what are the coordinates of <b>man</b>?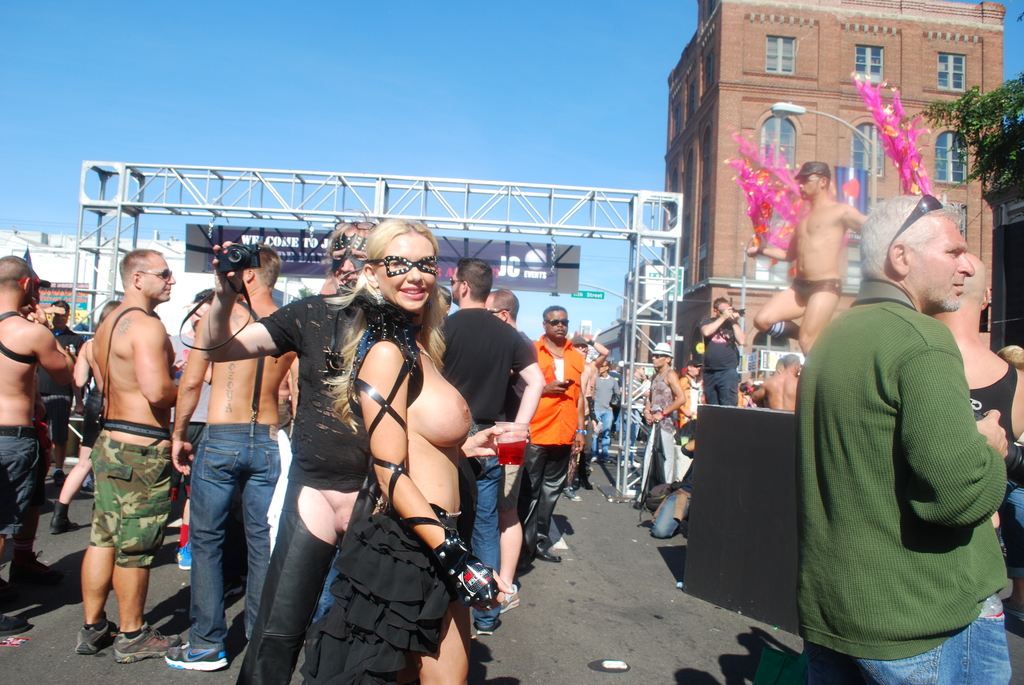
166 247 295 672.
